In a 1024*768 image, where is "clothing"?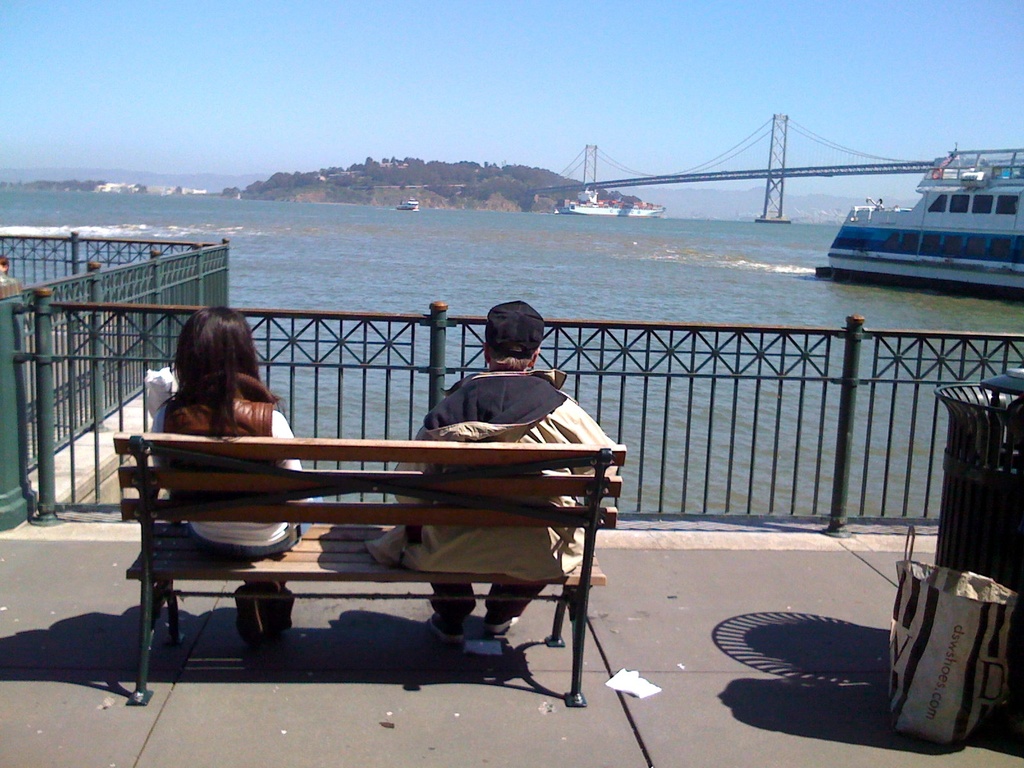
<box>144,368,313,559</box>.
